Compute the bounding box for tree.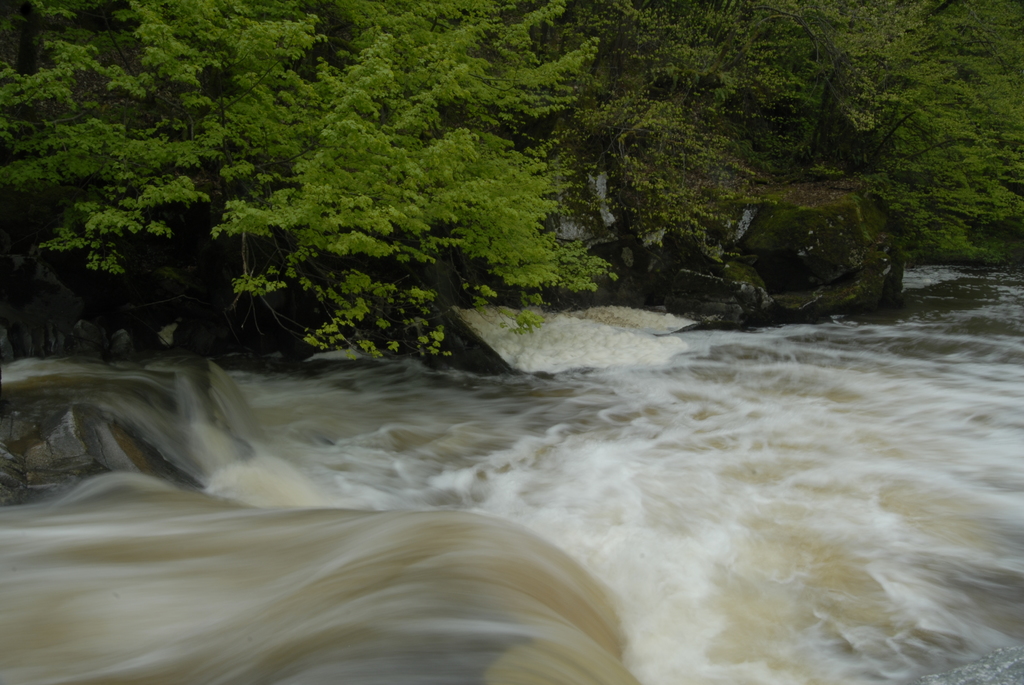
[left=182, top=0, right=607, bottom=378].
